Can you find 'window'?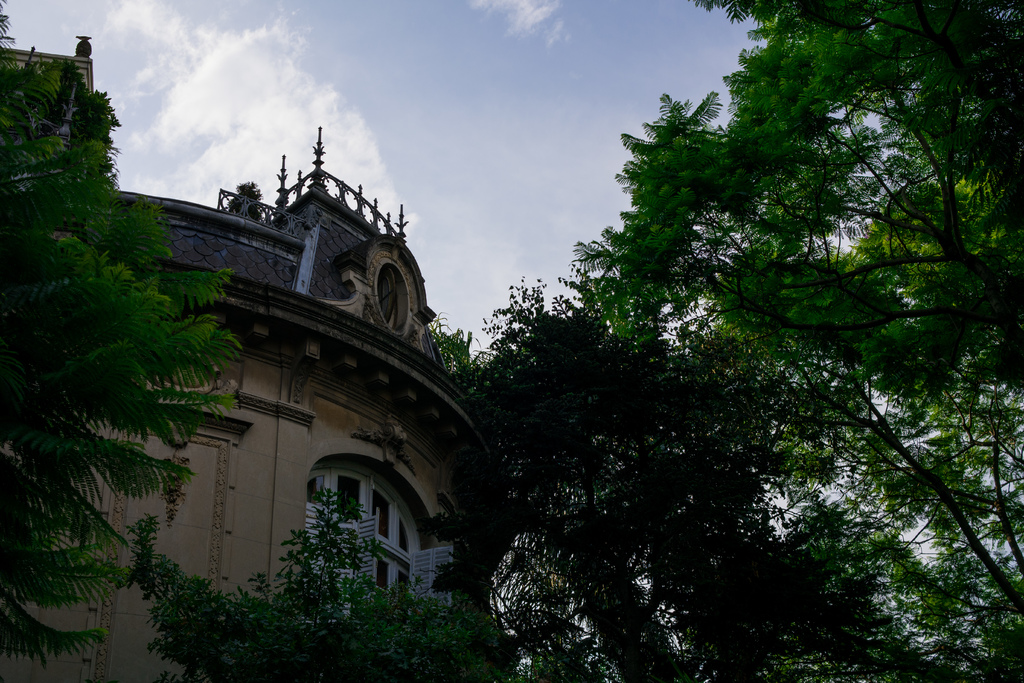
Yes, bounding box: 372:488:388:536.
